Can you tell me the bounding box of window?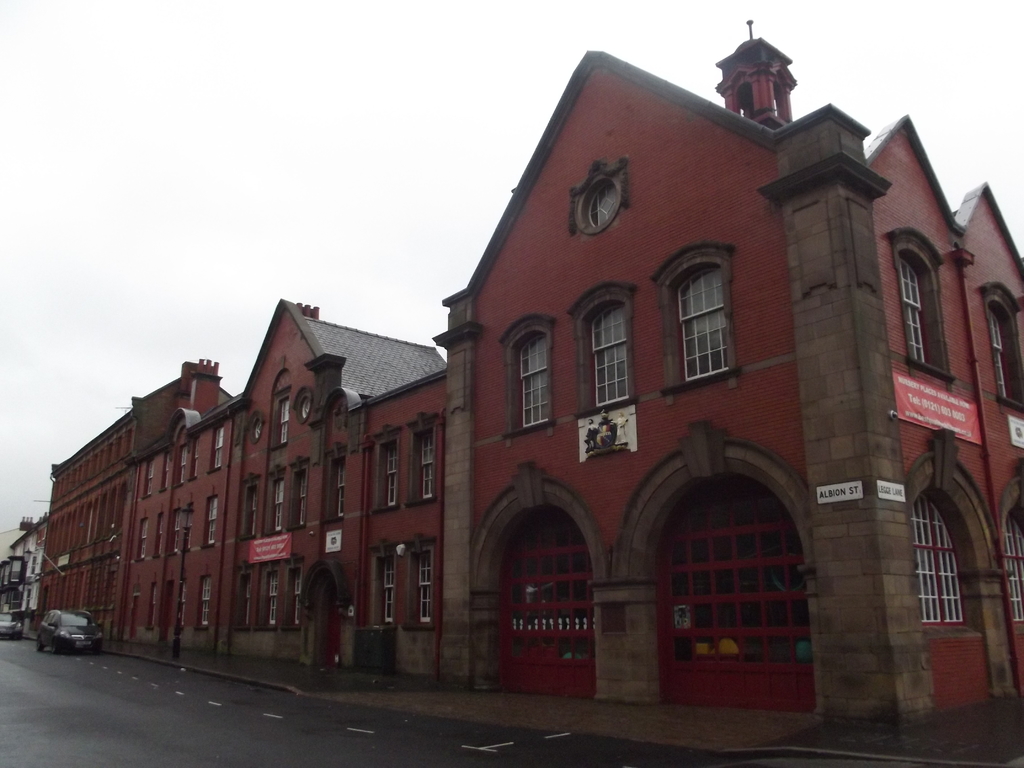
1004 518 1023 627.
